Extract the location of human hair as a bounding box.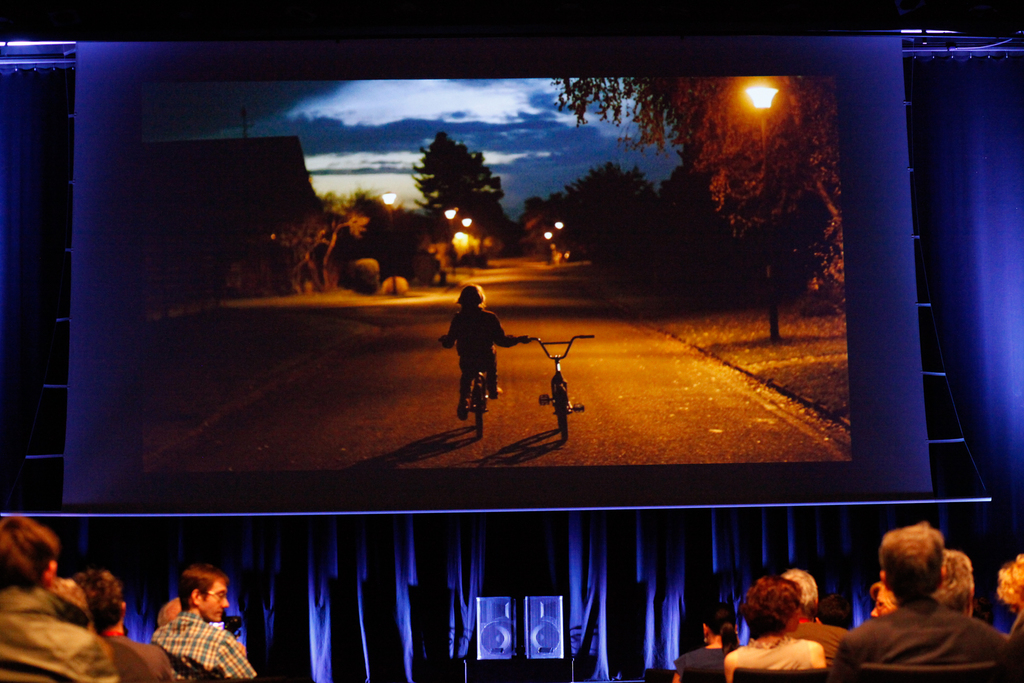
pyautogui.locateOnScreen(701, 607, 735, 646).
